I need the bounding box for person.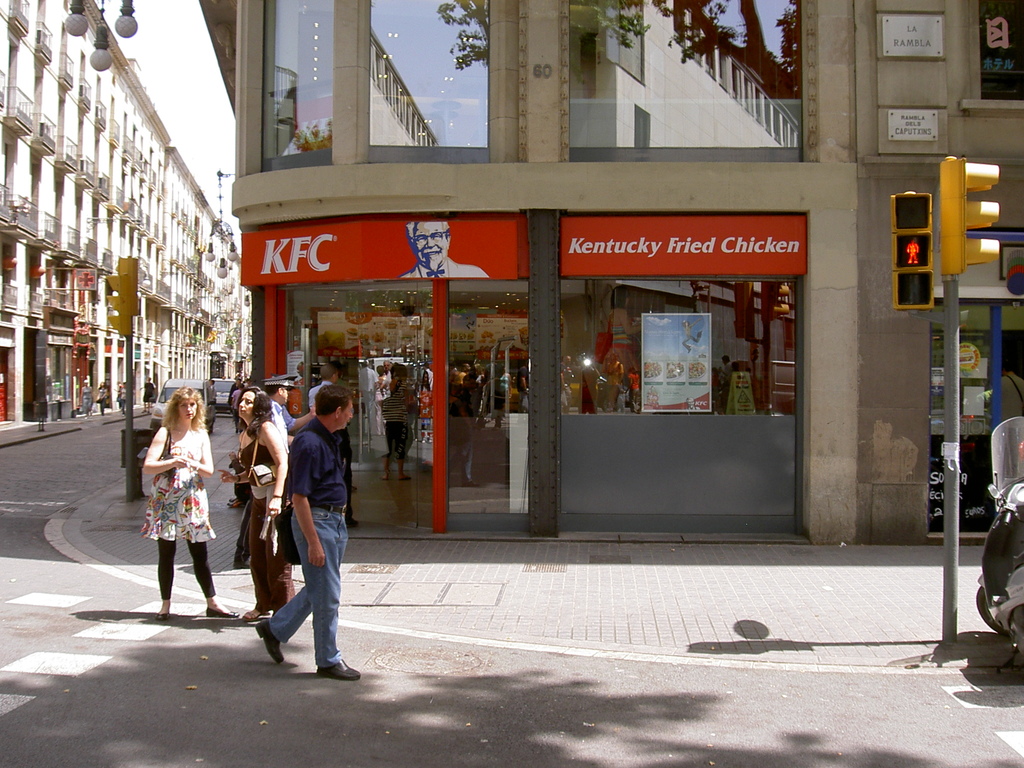
Here it is: (x1=144, y1=385, x2=241, y2=621).
